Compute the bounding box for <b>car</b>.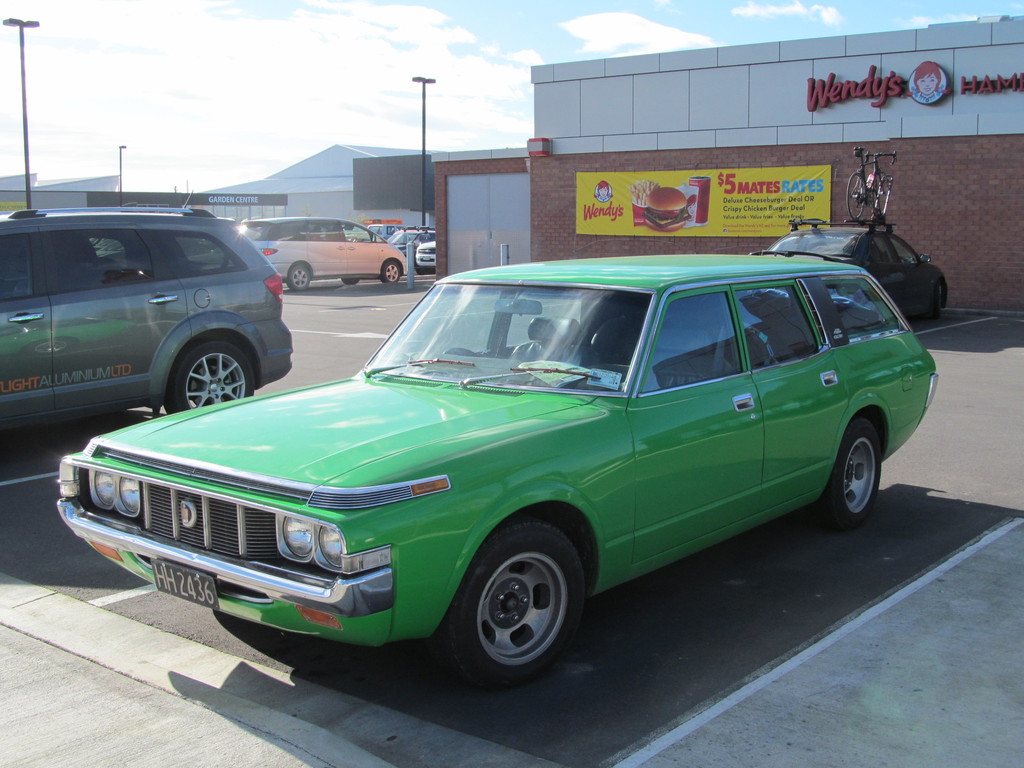
<box>415,236,440,271</box>.
